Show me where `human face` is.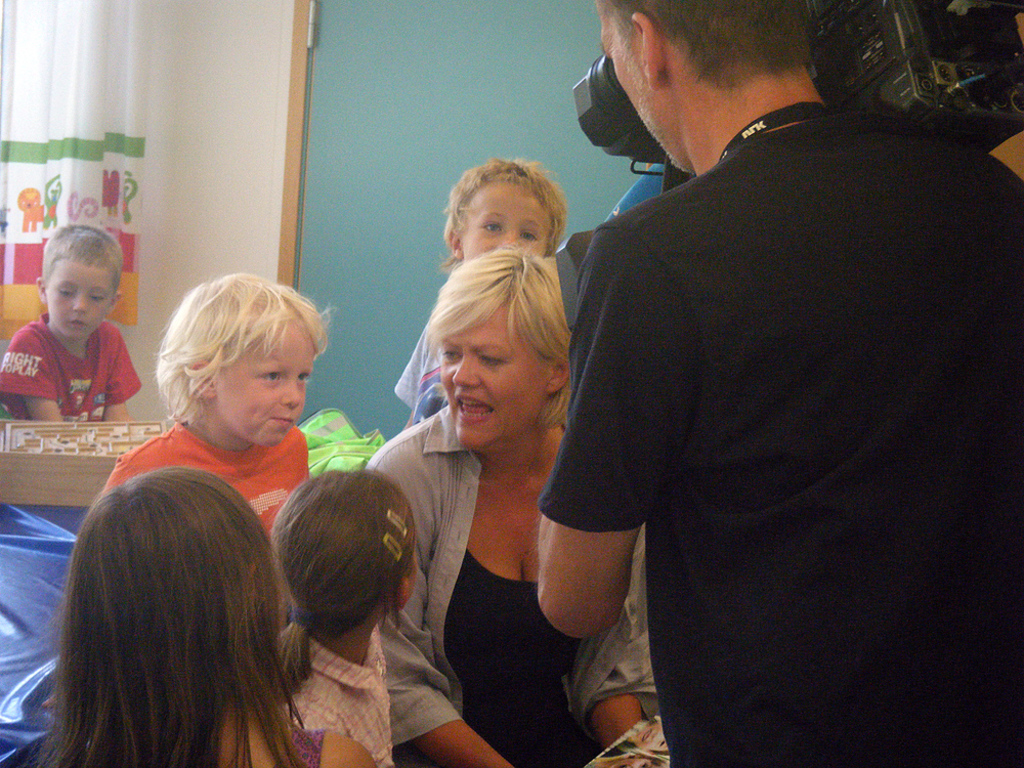
`human face` is at <box>439,303,549,449</box>.
